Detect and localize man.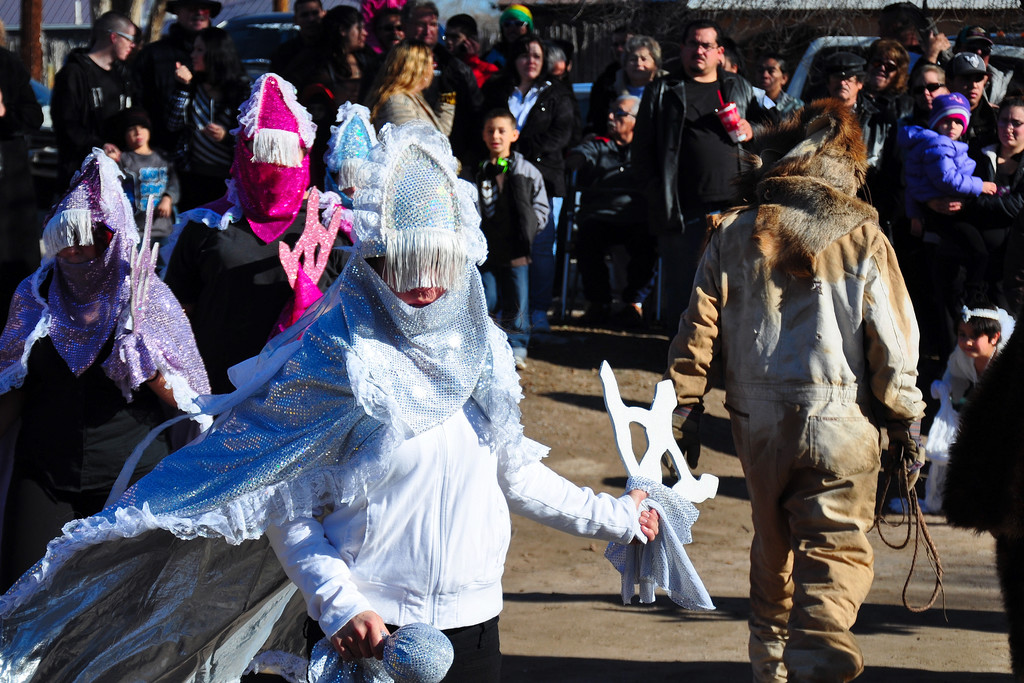
Localized at 45 16 150 165.
